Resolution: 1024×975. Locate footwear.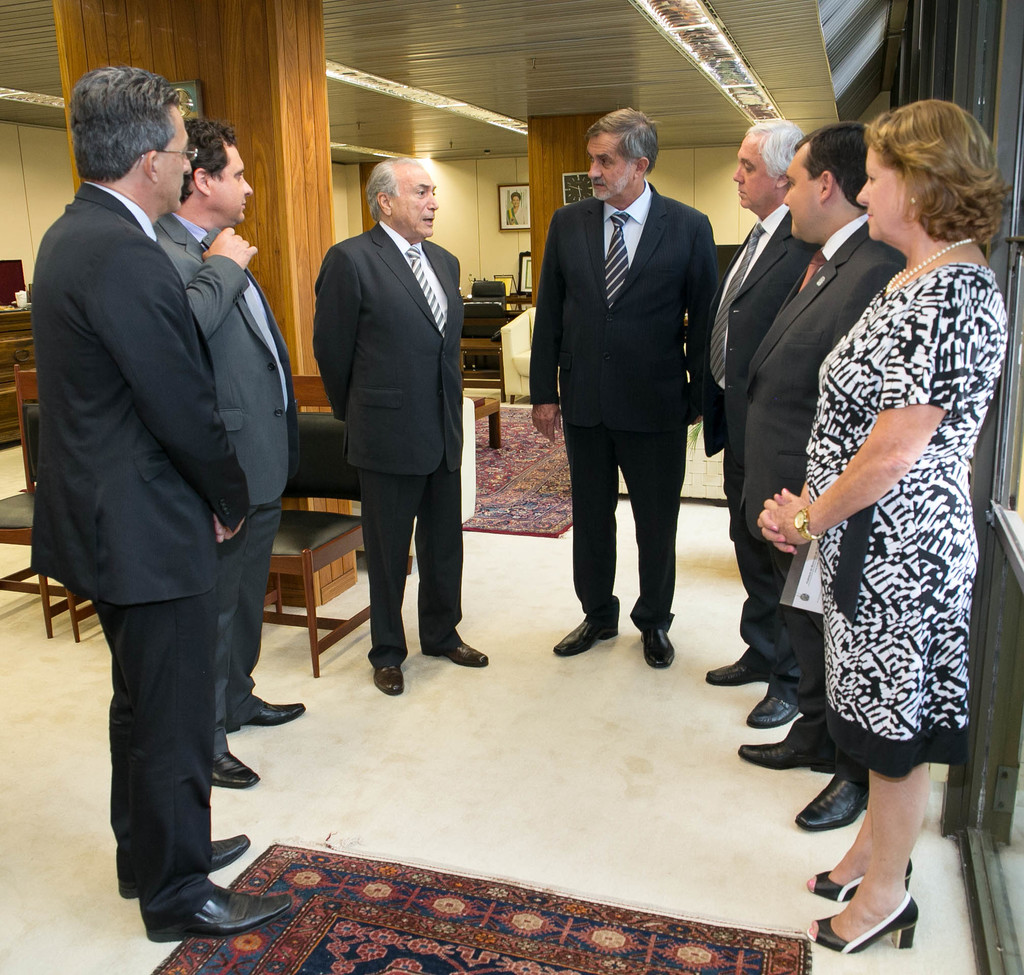
locate(118, 830, 252, 900).
